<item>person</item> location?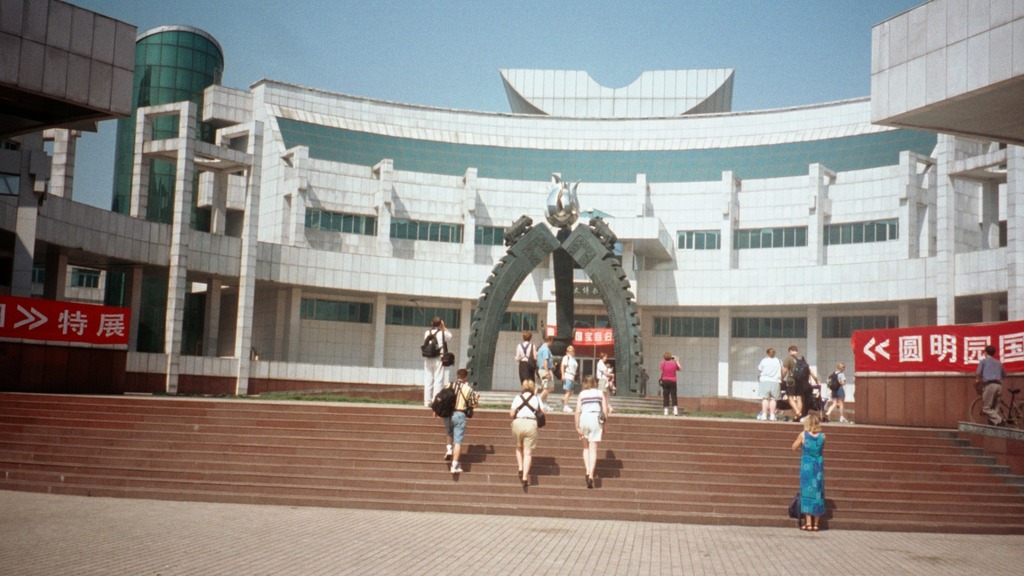
(594,351,609,403)
